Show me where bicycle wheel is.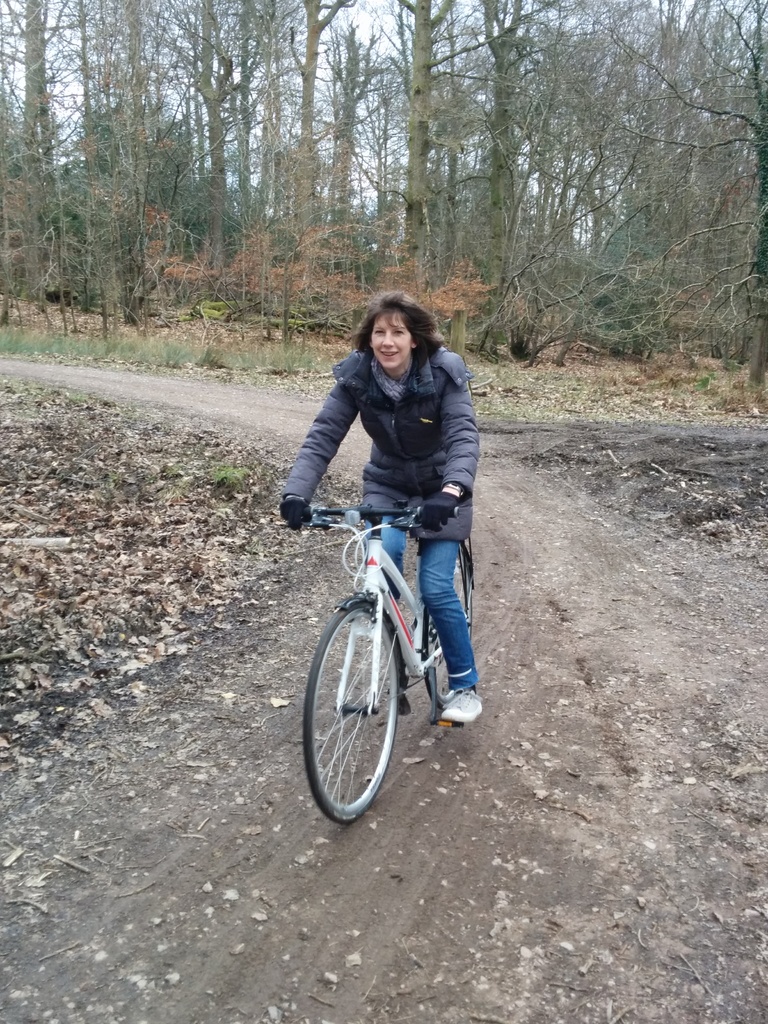
bicycle wheel is at <box>422,548,476,707</box>.
